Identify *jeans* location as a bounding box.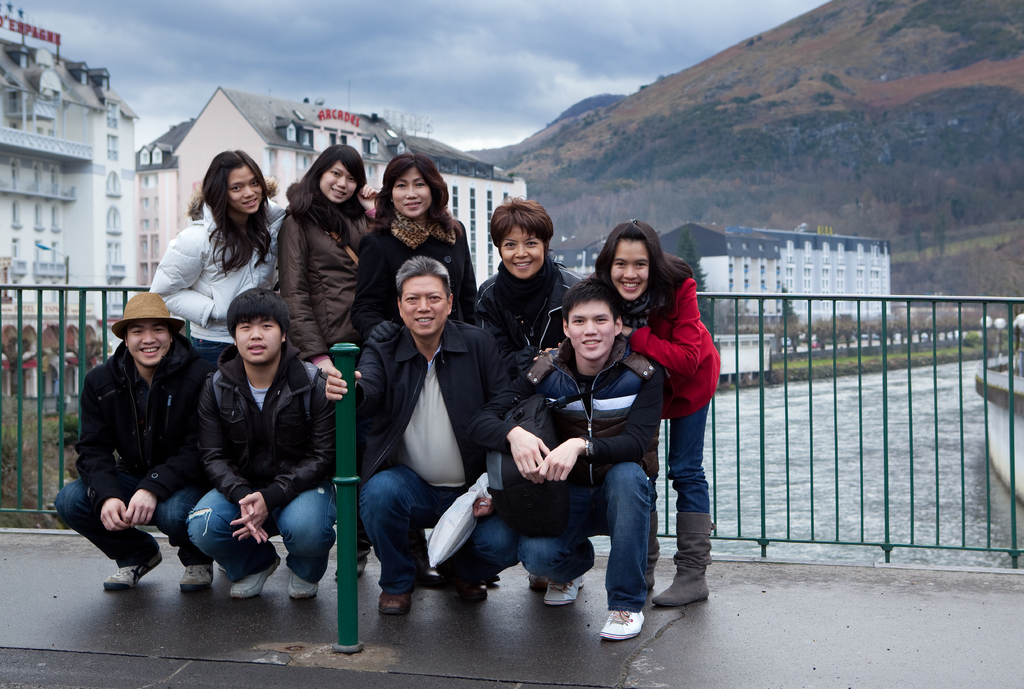
{"left": 670, "top": 403, "right": 708, "bottom": 516}.
